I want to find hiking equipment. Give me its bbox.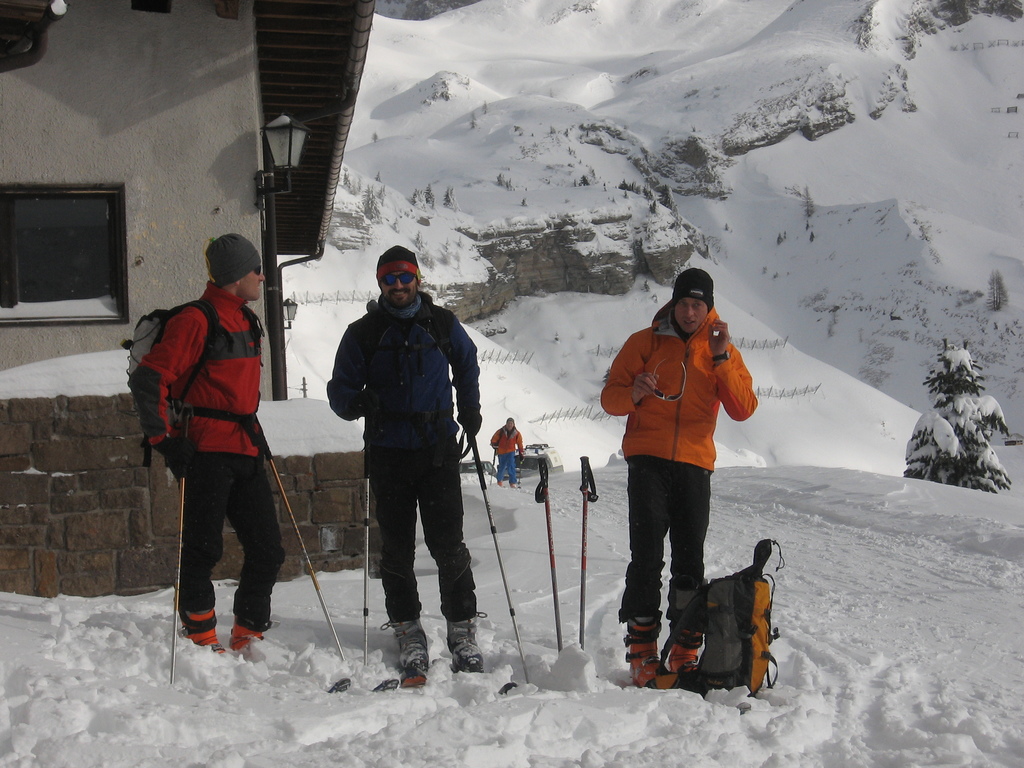
pyautogui.locateOnScreen(624, 621, 673, 694).
